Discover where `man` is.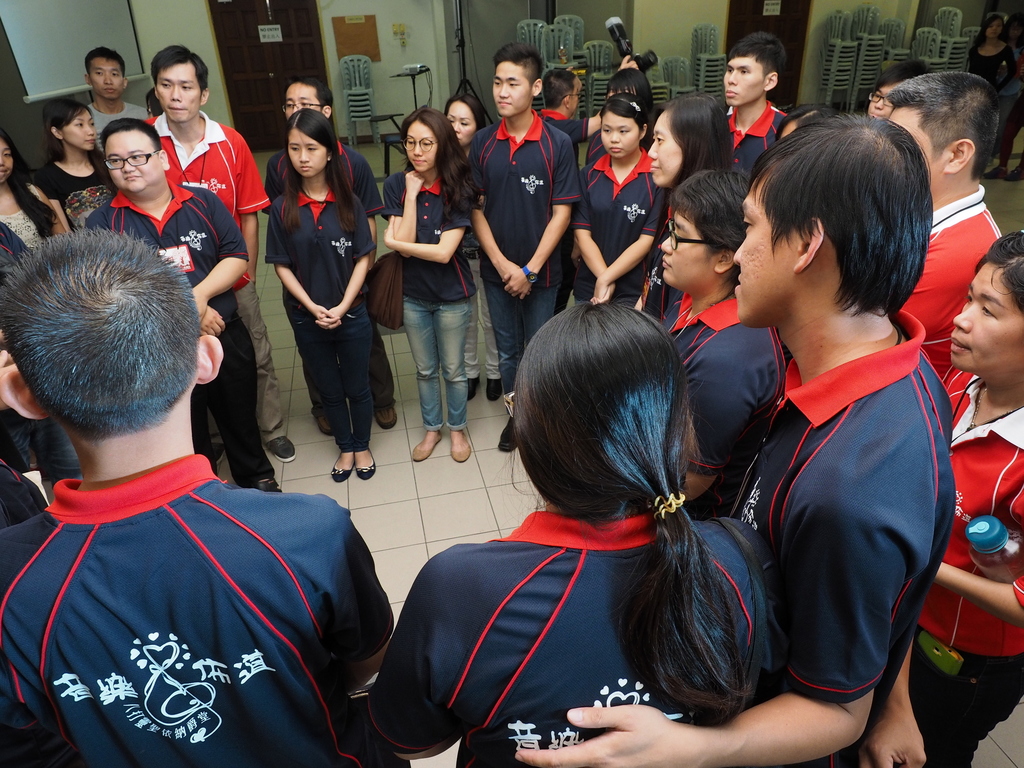
Discovered at 85, 118, 281, 495.
